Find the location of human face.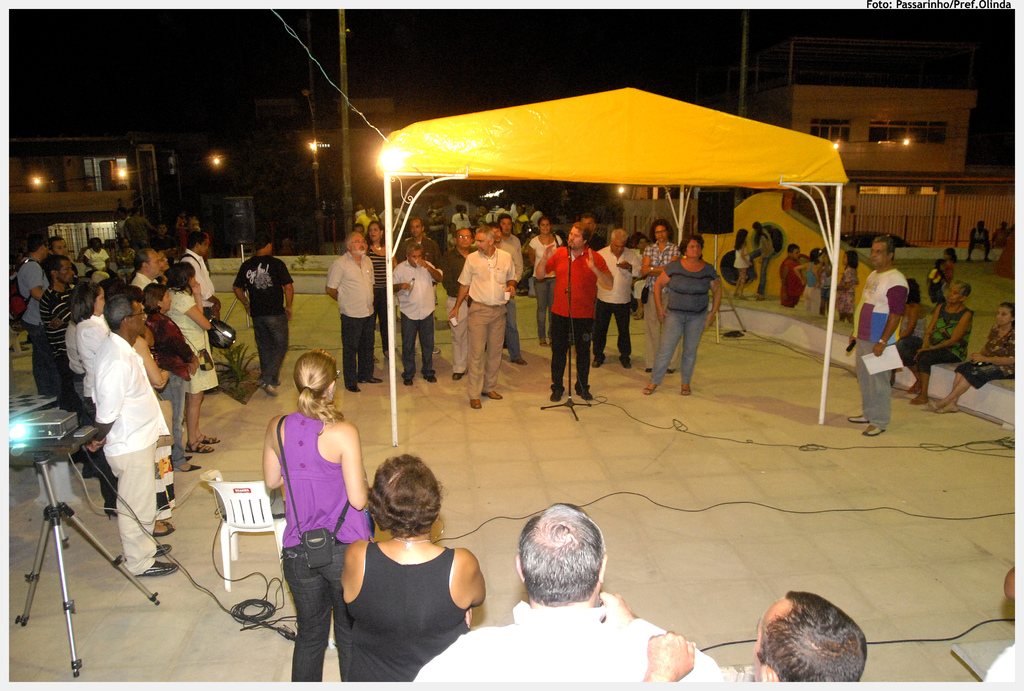
Location: <bbox>147, 251, 163, 277</bbox>.
